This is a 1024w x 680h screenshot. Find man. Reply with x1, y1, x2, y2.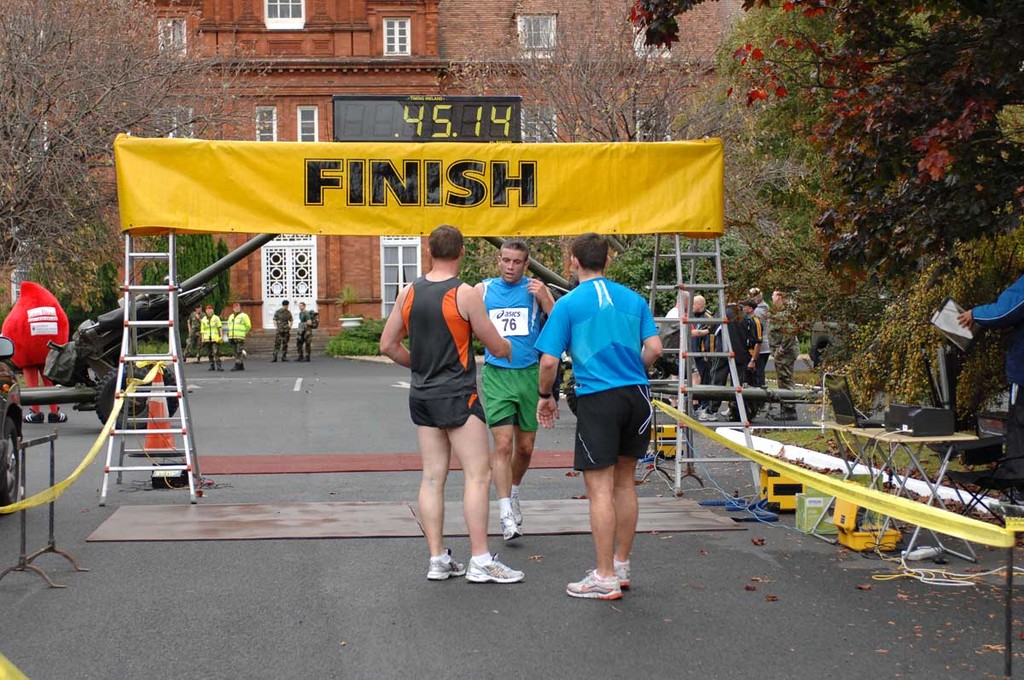
689, 295, 711, 384.
